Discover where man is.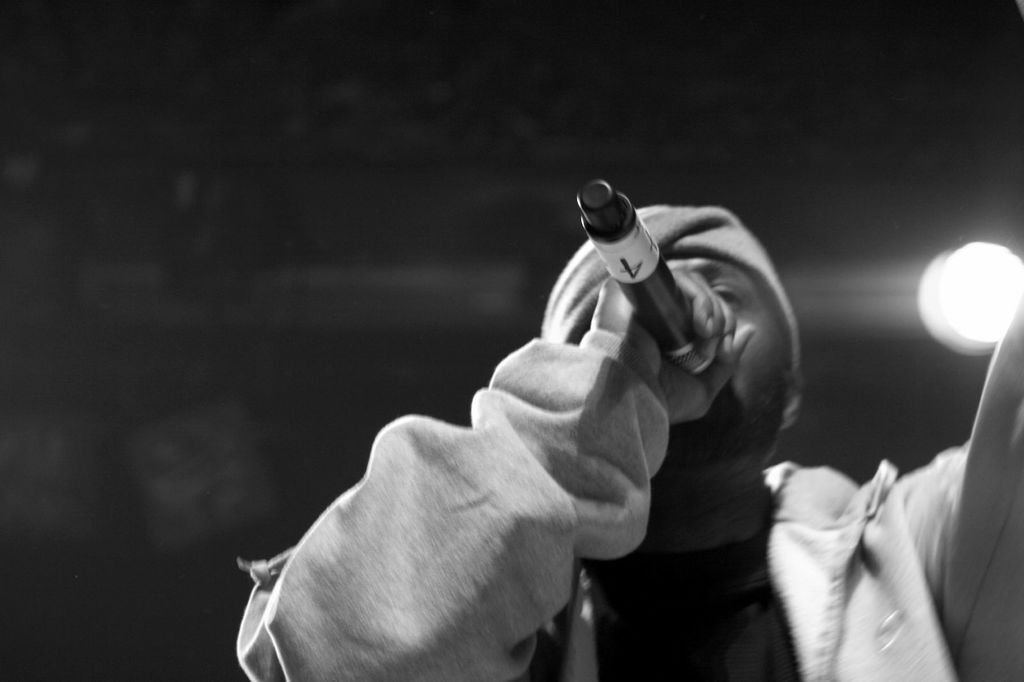
Discovered at crop(234, 200, 1023, 681).
